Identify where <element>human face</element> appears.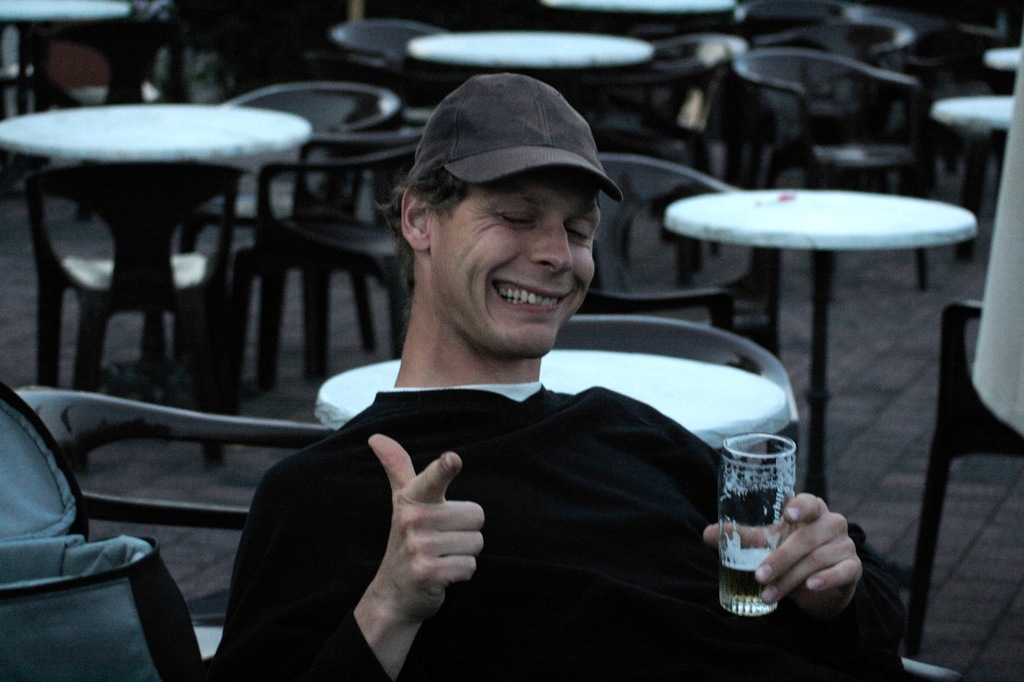
Appears at box=[429, 172, 595, 362].
